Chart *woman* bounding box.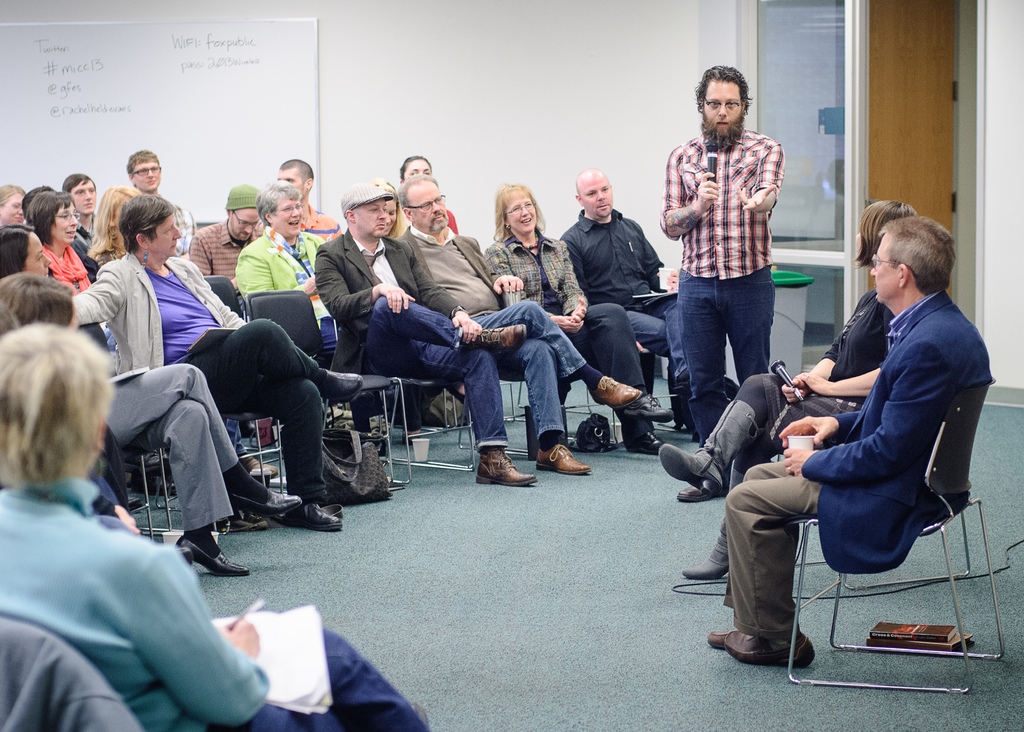
Charted: 22:195:95:304.
